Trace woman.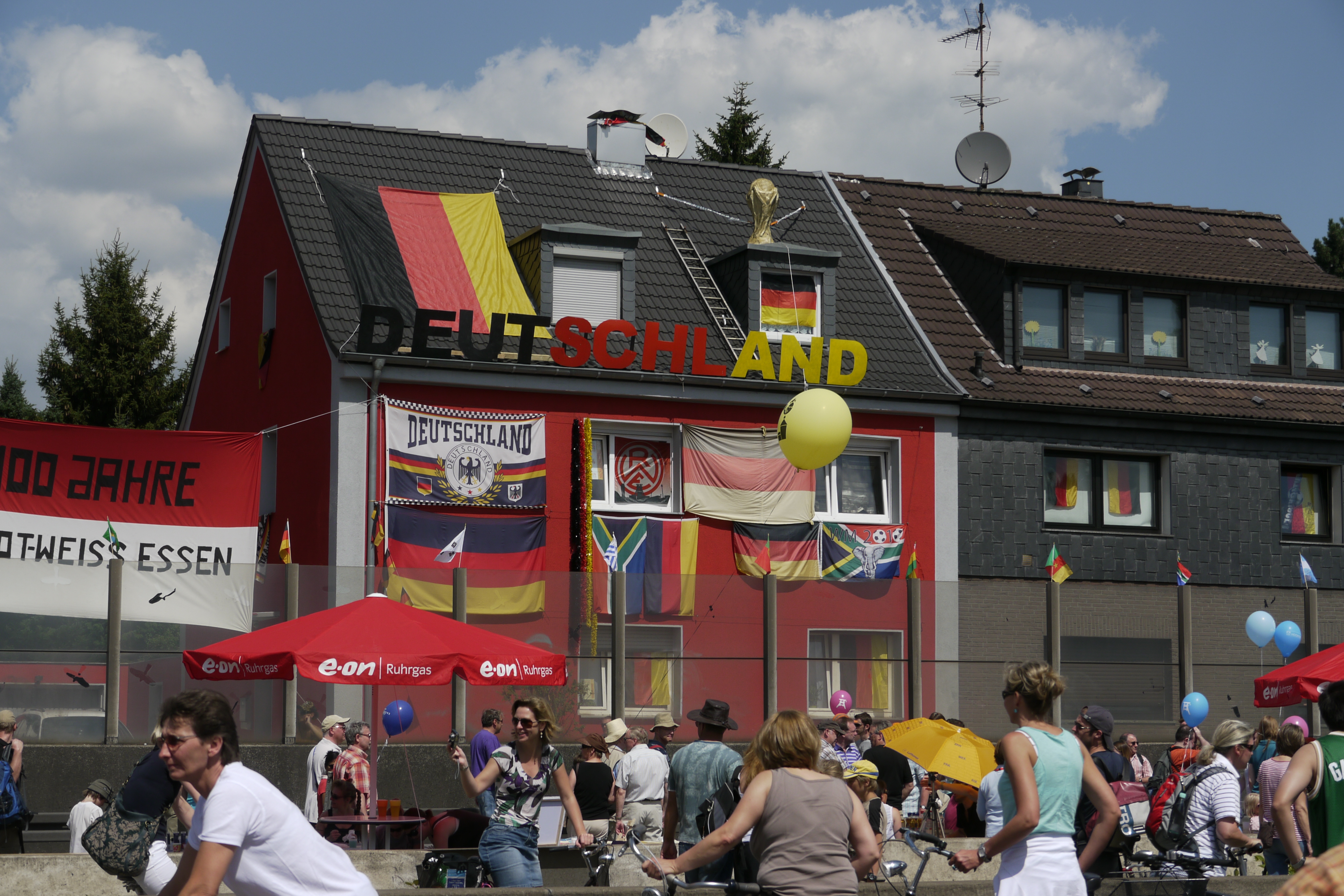
Traced to 324:219:366:290.
